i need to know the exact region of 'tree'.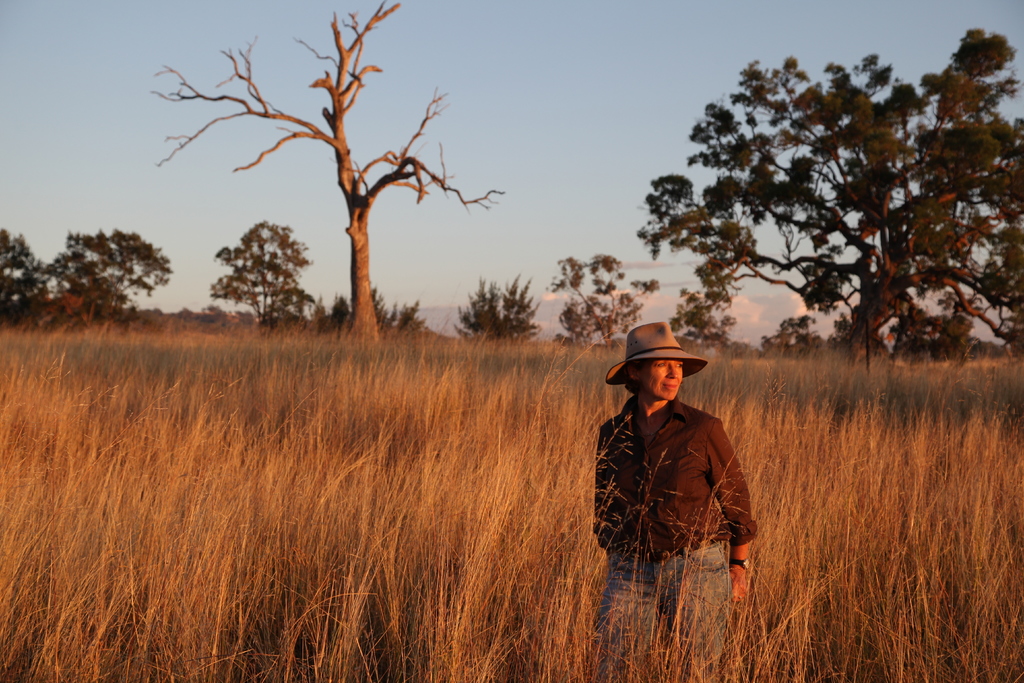
Region: [left=668, top=279, right=739, bottom=352].
